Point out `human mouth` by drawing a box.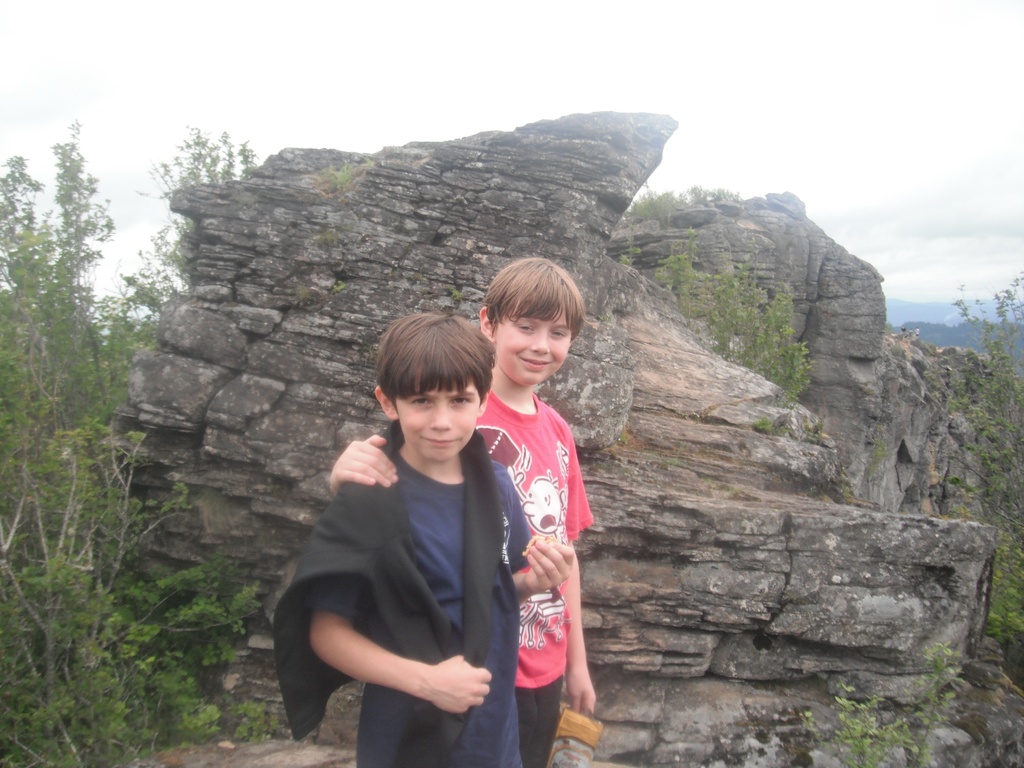
locate(422, 433, 458, 454).
